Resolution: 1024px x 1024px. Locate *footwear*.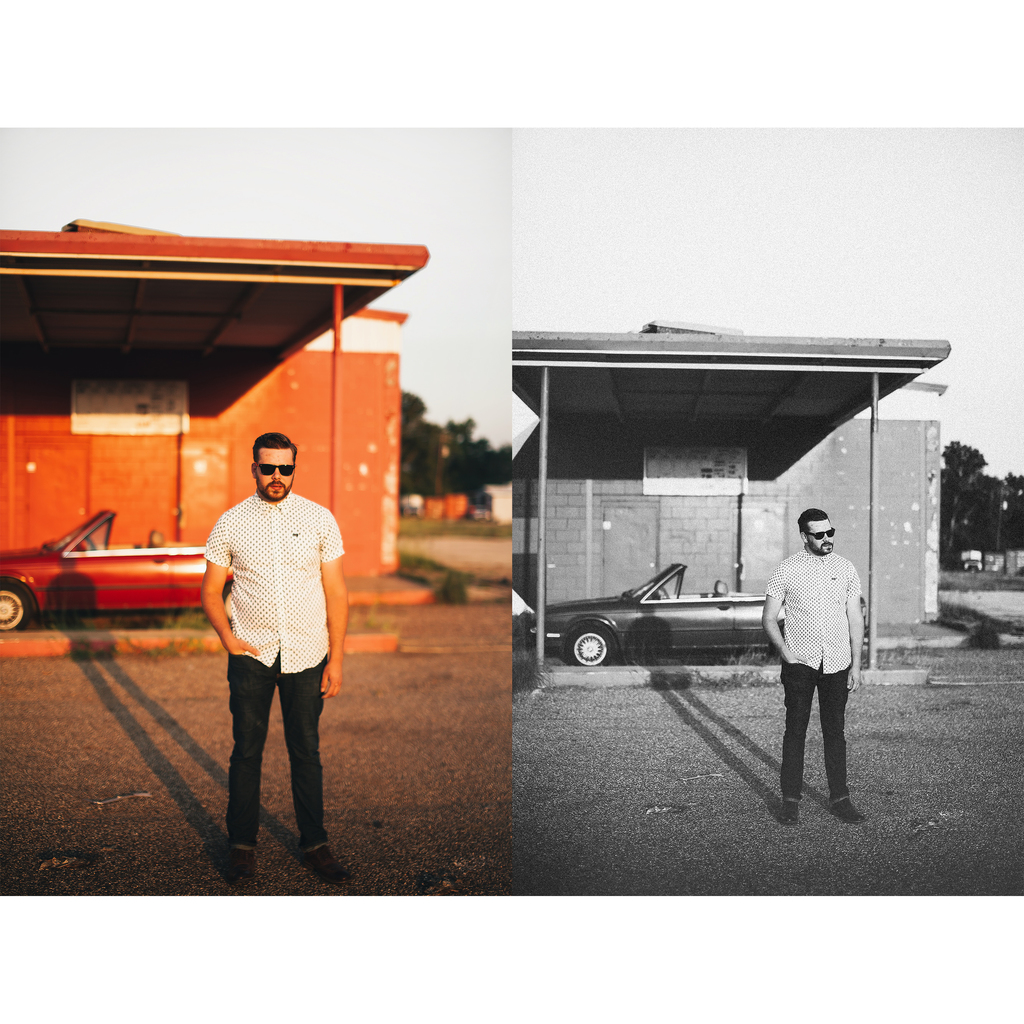
[x1=221, y1=842, x2=256, y2=898].
